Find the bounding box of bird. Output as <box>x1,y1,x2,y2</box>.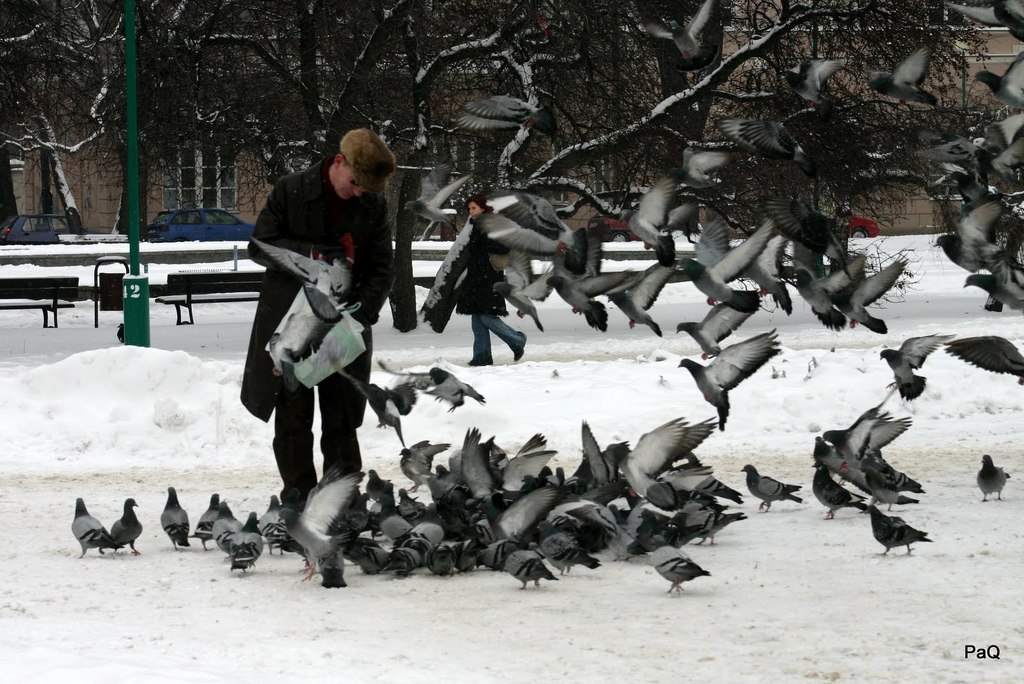
<box>673,304,758,362</box>.
